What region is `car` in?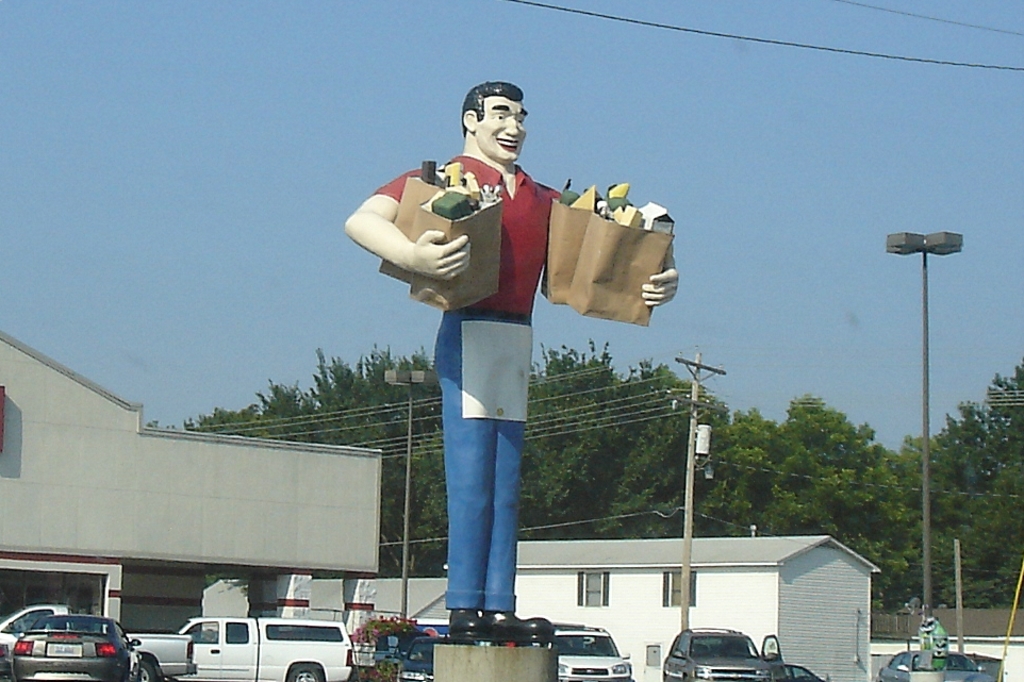
select_region(879, 651, 994, 681).
